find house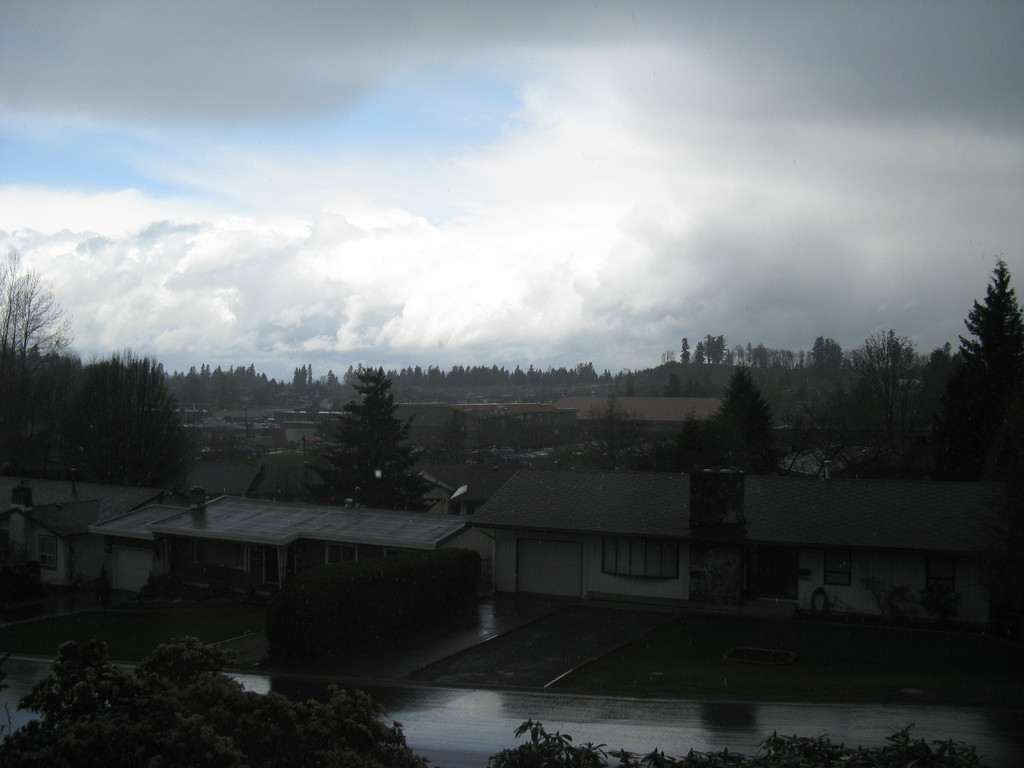
0 475 179 593
